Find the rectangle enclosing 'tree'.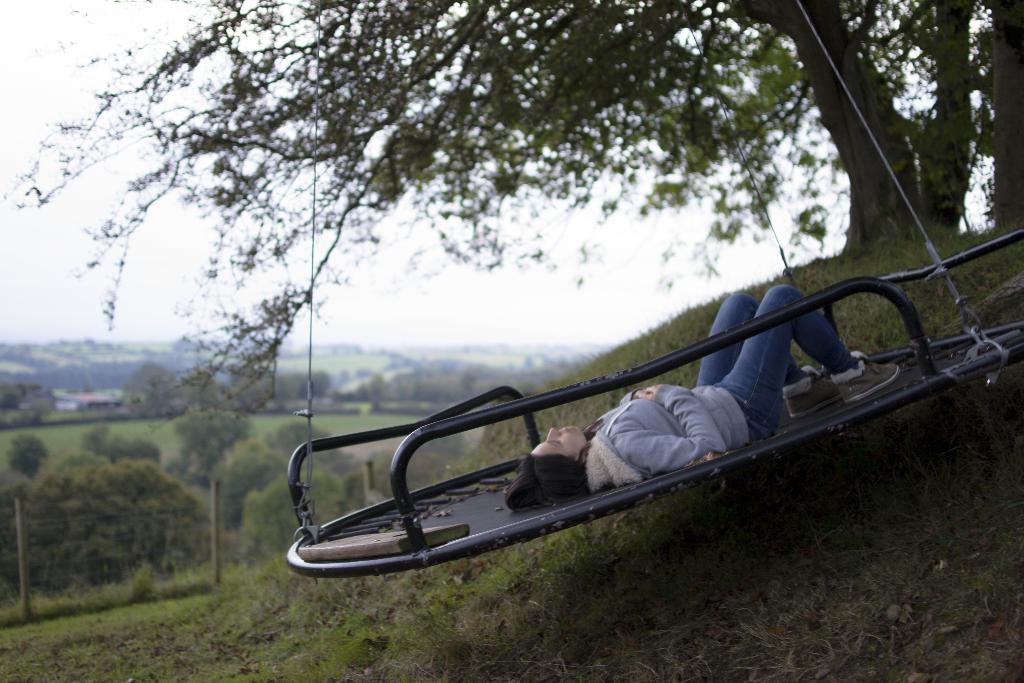
<box>0,0,1023,413</box>.
